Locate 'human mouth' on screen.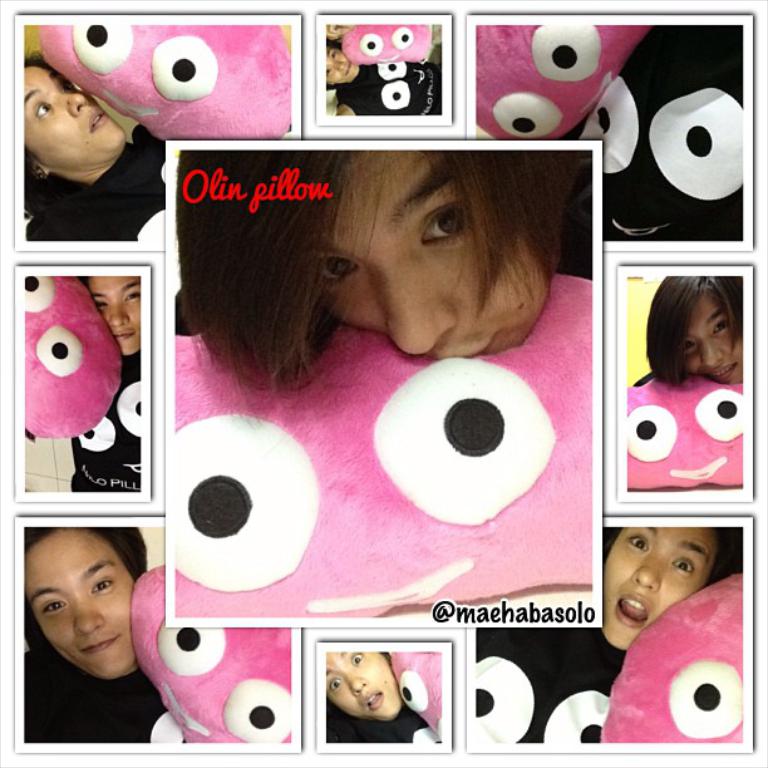
On screen at detection(84, 635, 103, 658).
